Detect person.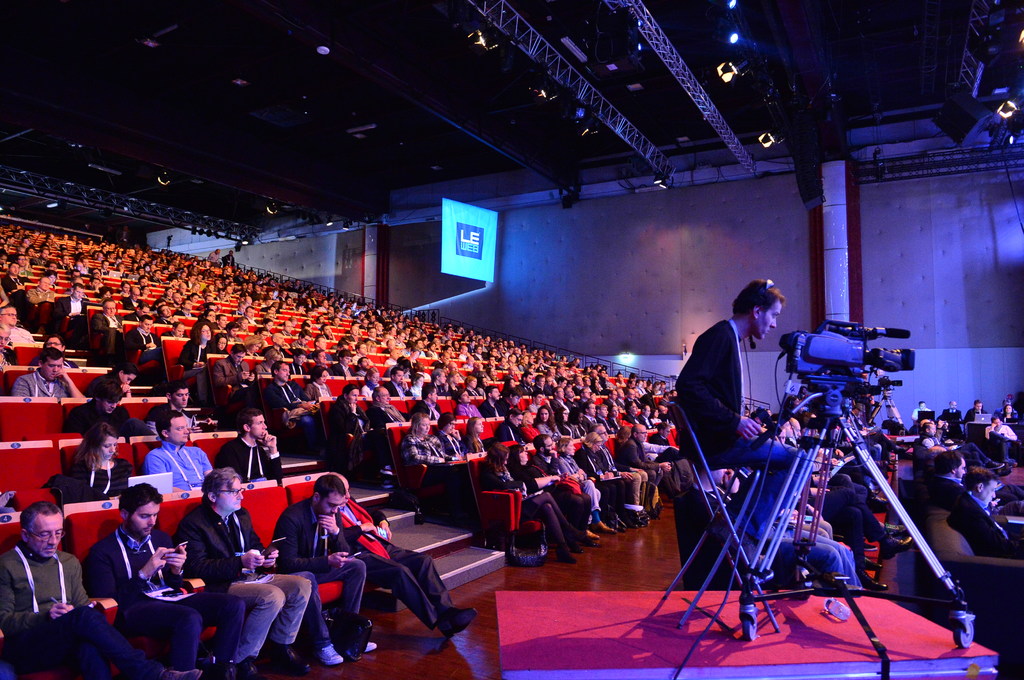
Detected at (916,419,946,445).
